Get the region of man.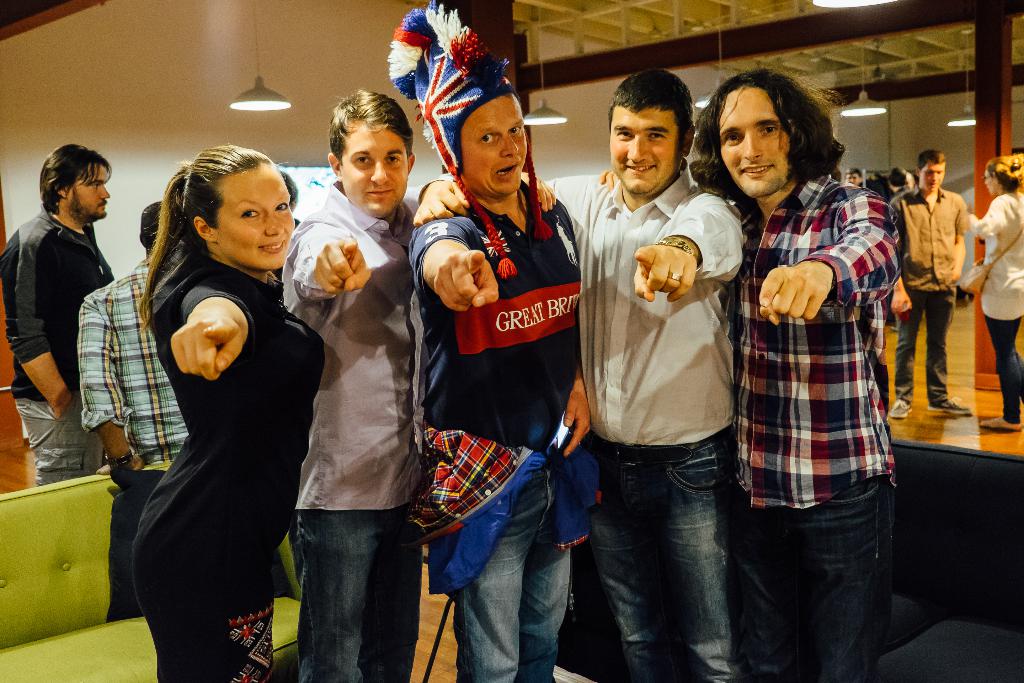
(x1=278, y1=88, x2=421, y2=682).
